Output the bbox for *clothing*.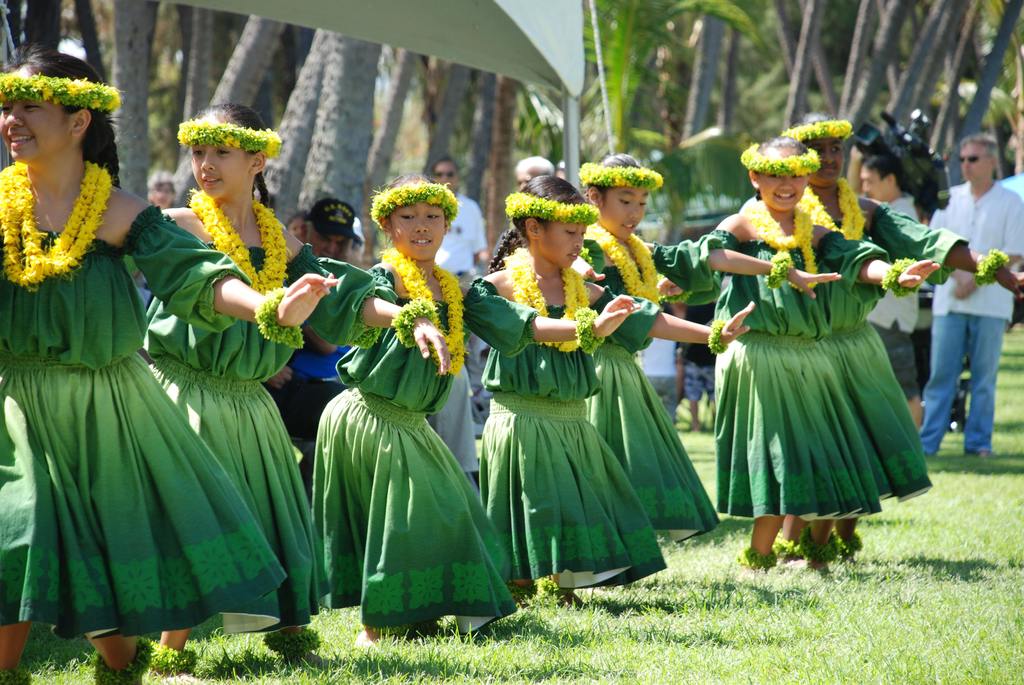
region(916, 175, 1023, 459).
